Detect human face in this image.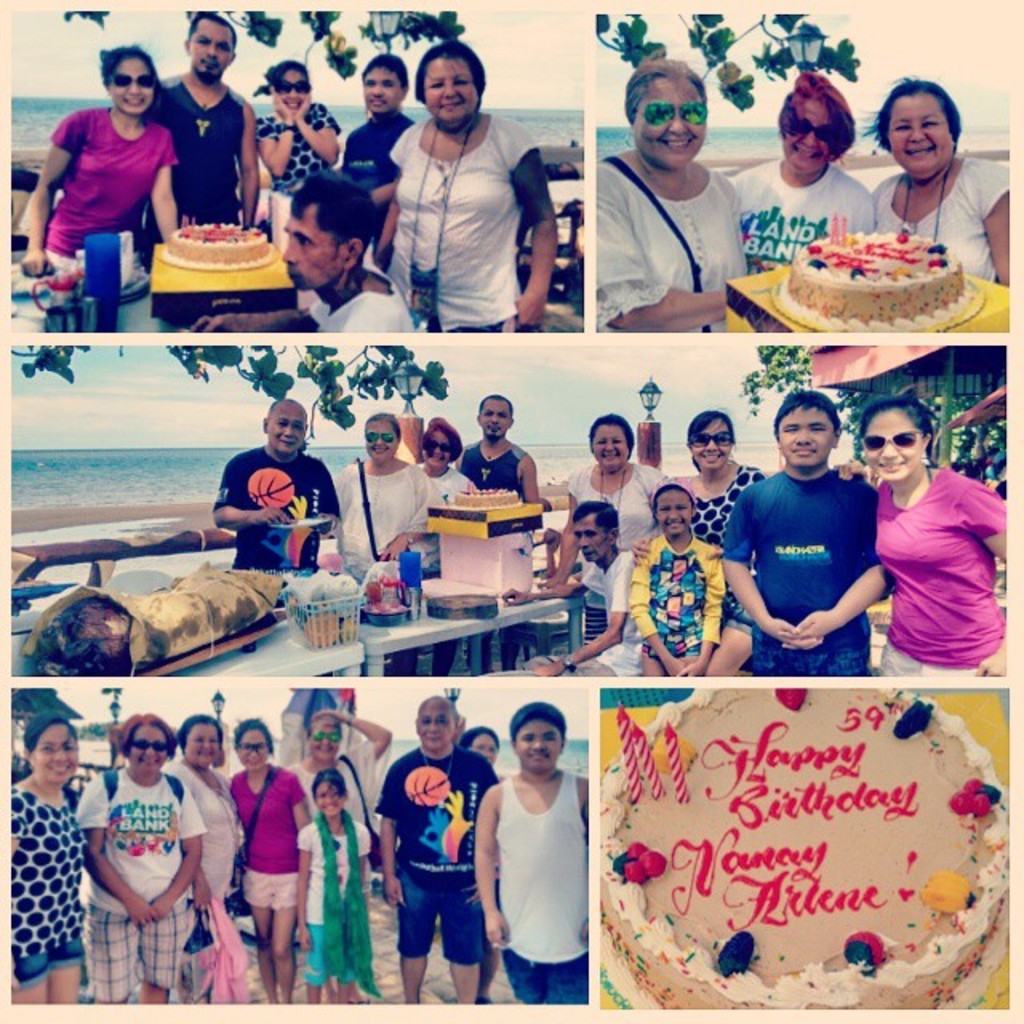
Detection: 240,730,269,776.
